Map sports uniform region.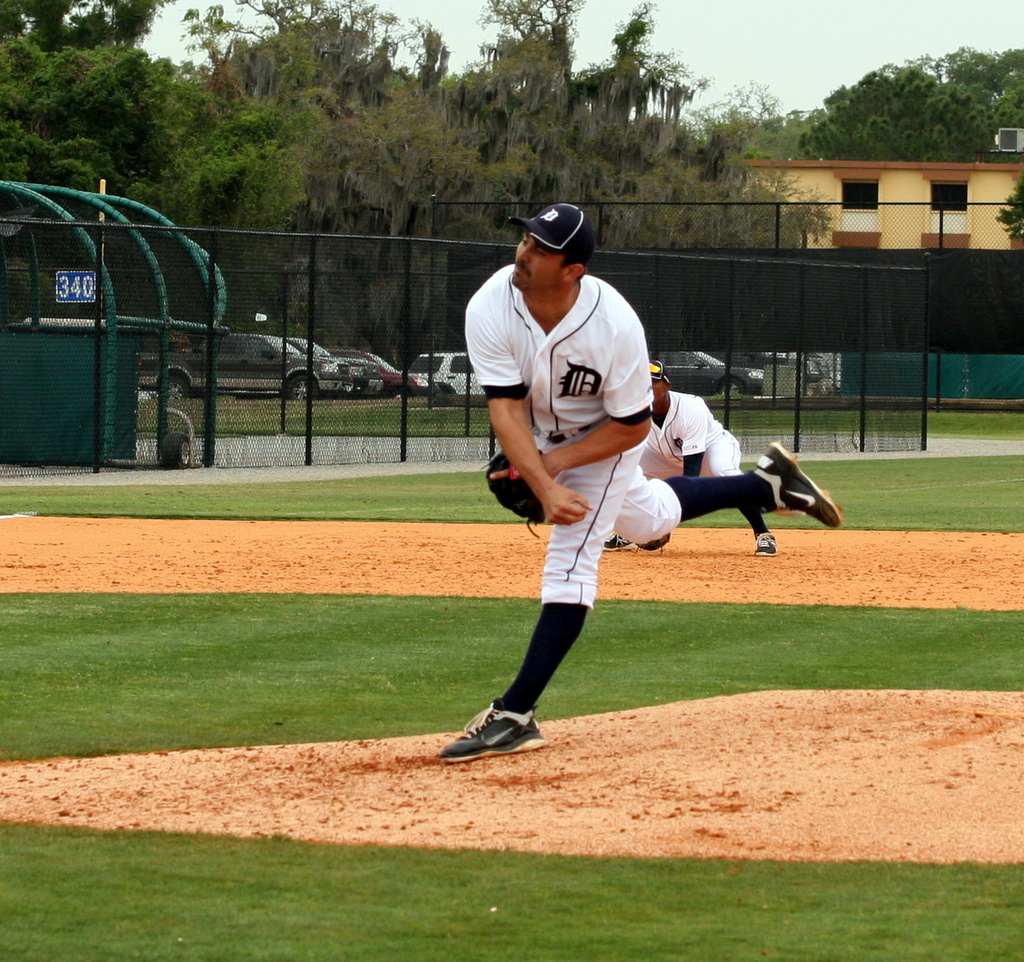
Mapped to Rect(639, 388, 777, 543).
